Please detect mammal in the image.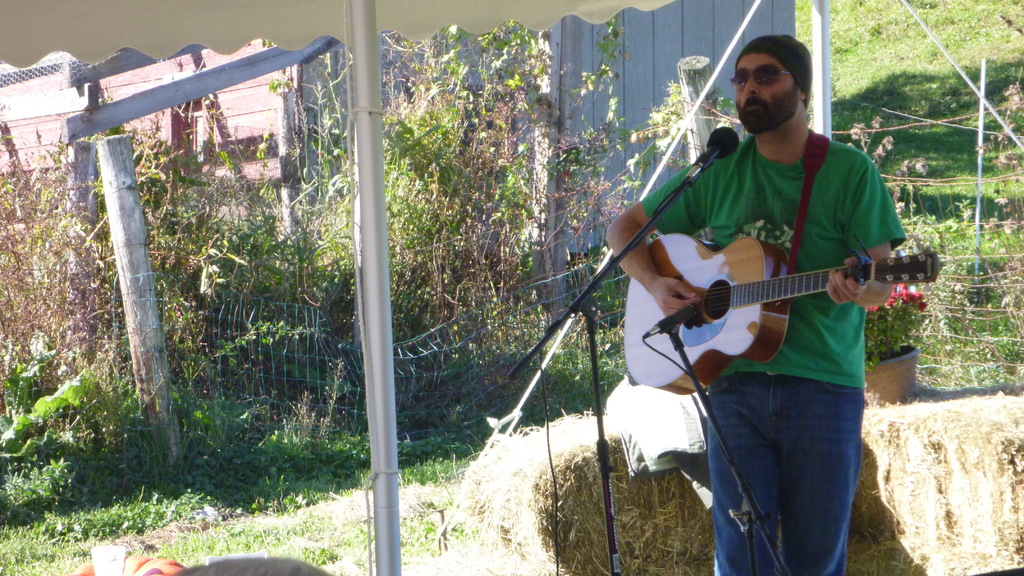
select_region(559, 57, 918, 538).
